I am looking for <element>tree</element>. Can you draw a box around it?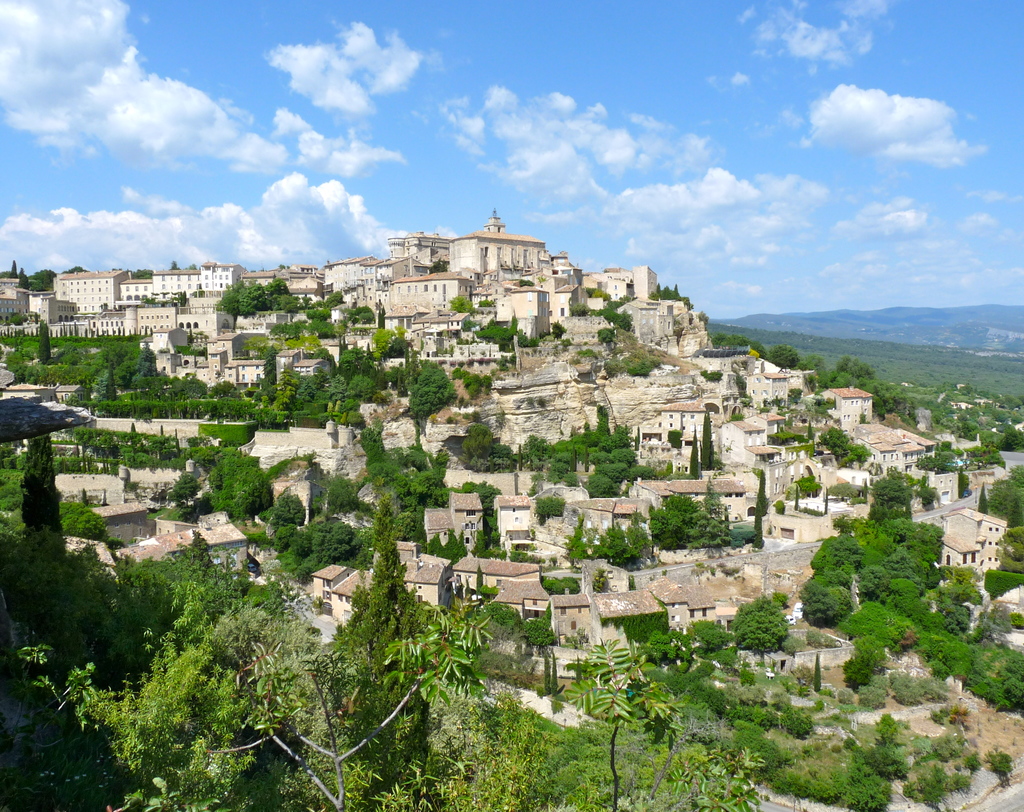
Sure, the bounding box is left=690, top=613, right=736, bottom=659.
